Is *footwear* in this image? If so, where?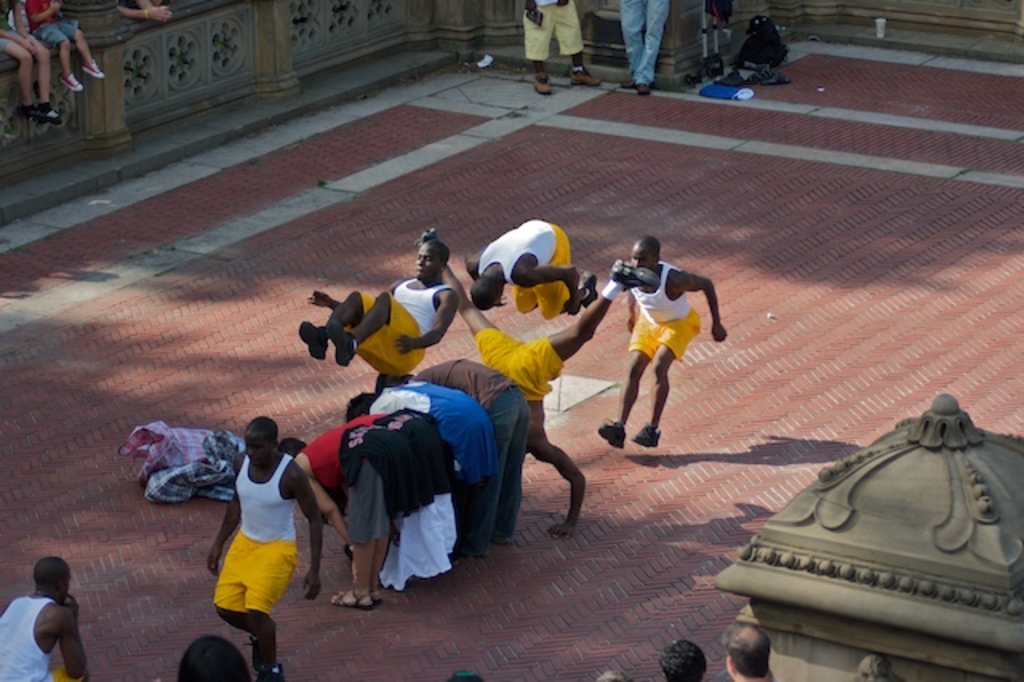
Yes, at {"x1": 323, "y1": 315, "x2": 354, "y2": 367}.
